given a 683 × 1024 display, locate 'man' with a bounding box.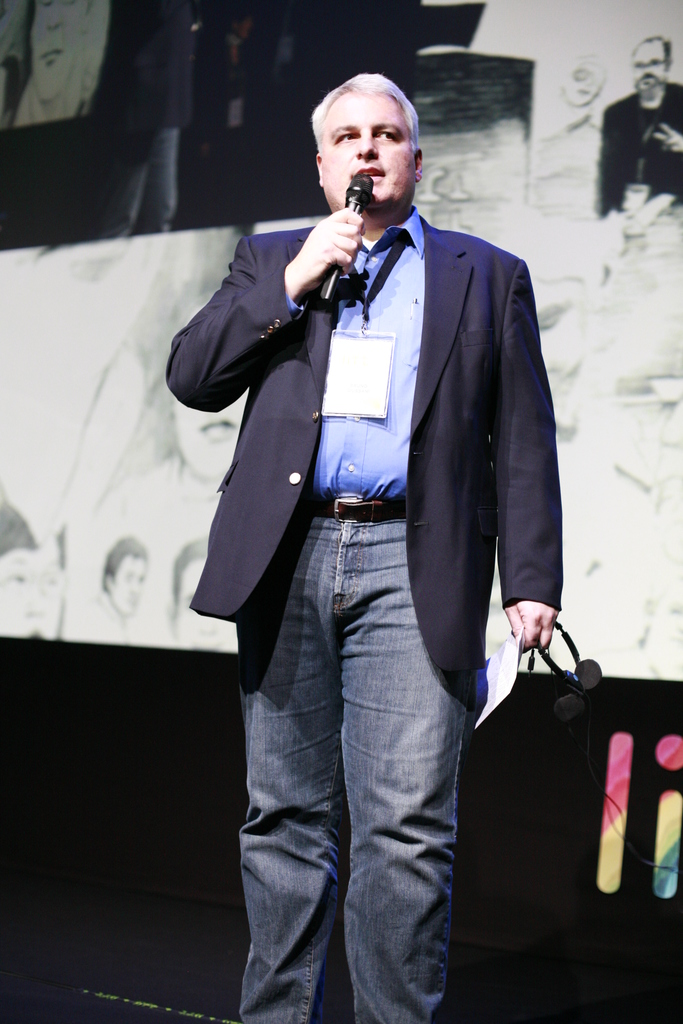
Located: (12,0,80,129).
